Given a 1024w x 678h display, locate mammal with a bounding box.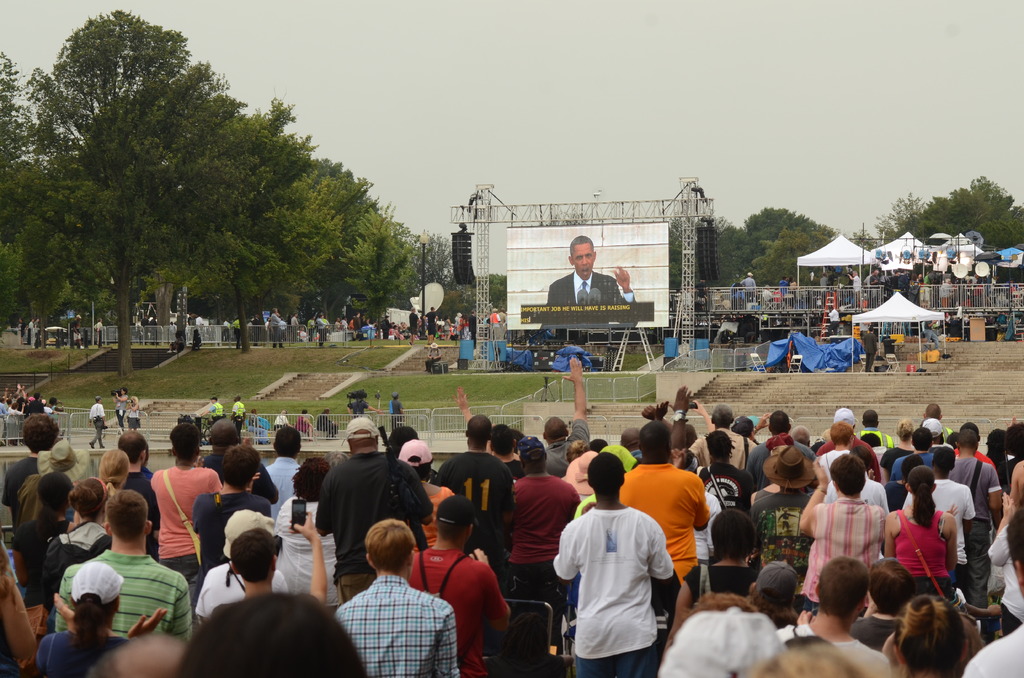
Located: 1002, 418, 1023, 480.
